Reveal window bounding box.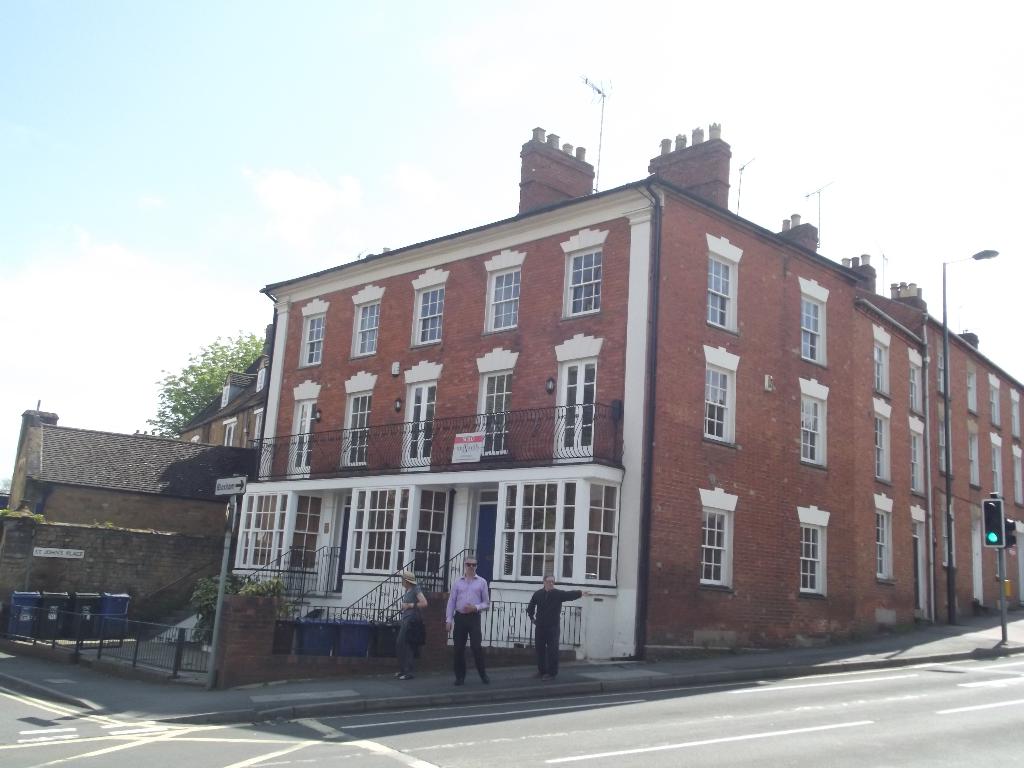
Revealed: box(489, 265, 519, 333).
